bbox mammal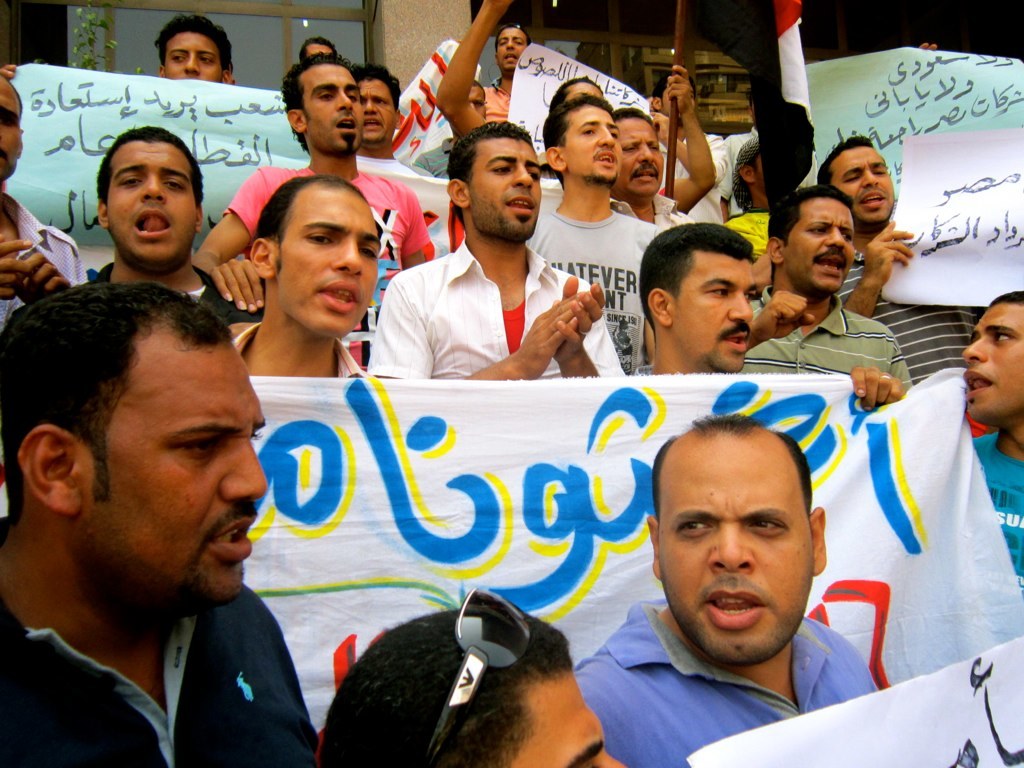
bbox=(723, 134, 783, 248)
